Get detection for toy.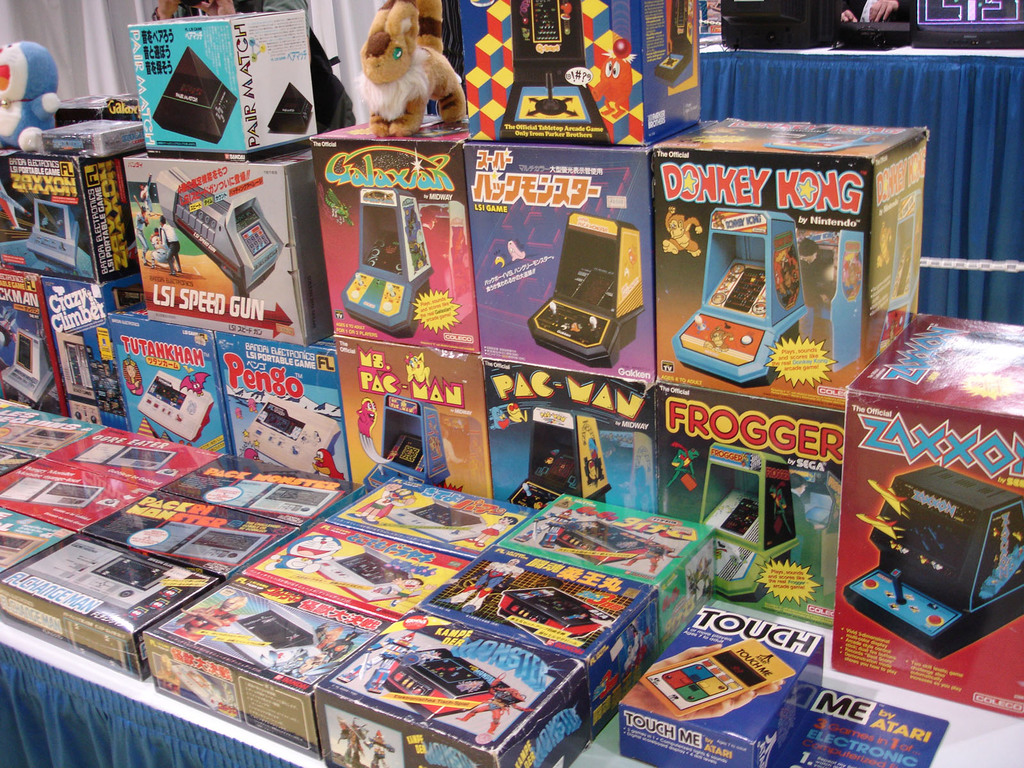
Detection: bbox=(242, 397, 340, 476).
